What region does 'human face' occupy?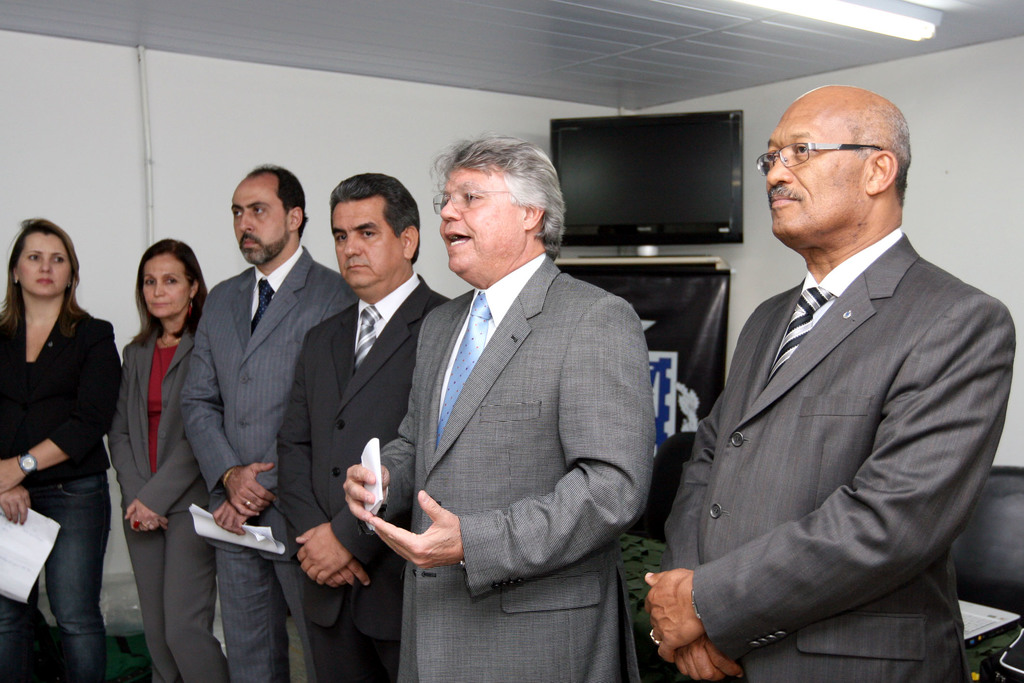
18:229:73:295.
